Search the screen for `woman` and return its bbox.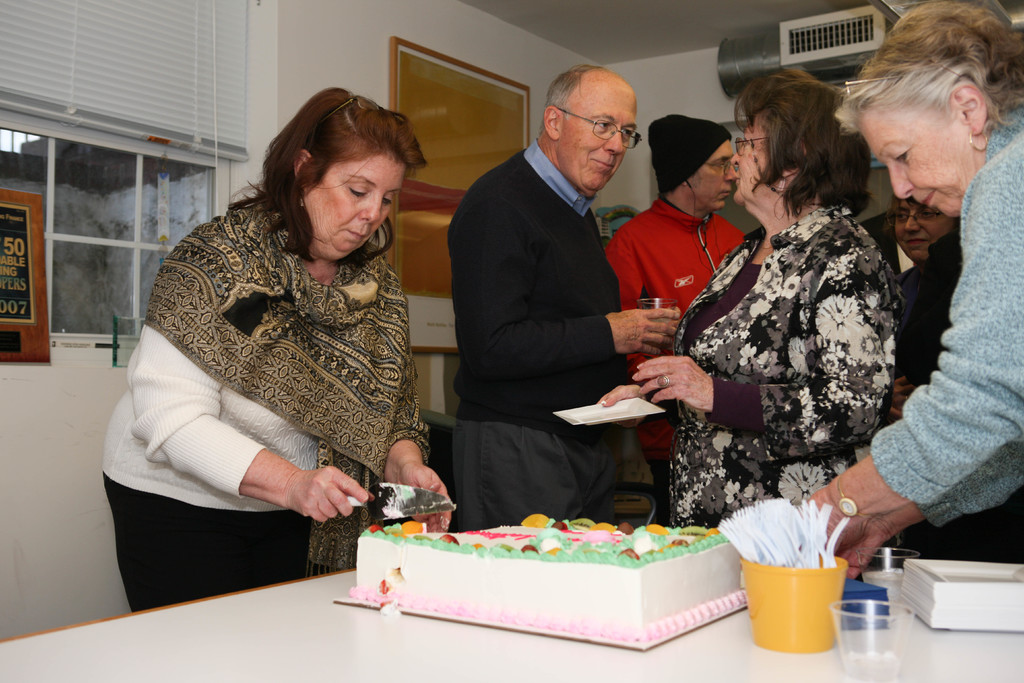
Found: (596,68,896,527).
